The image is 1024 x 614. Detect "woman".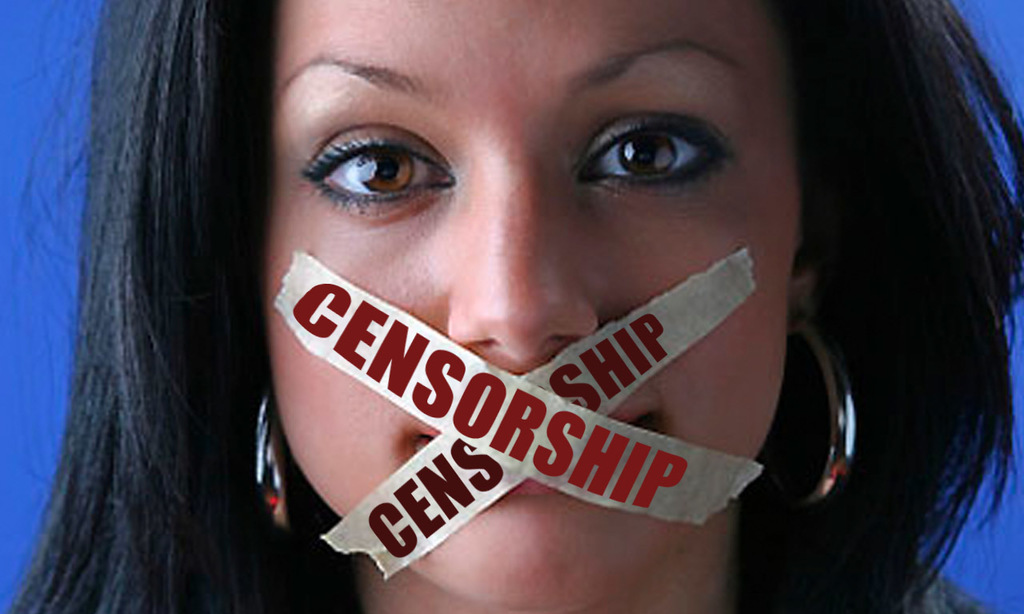
Detection: (x1=120, y1=1, x2=906, y2=602).
